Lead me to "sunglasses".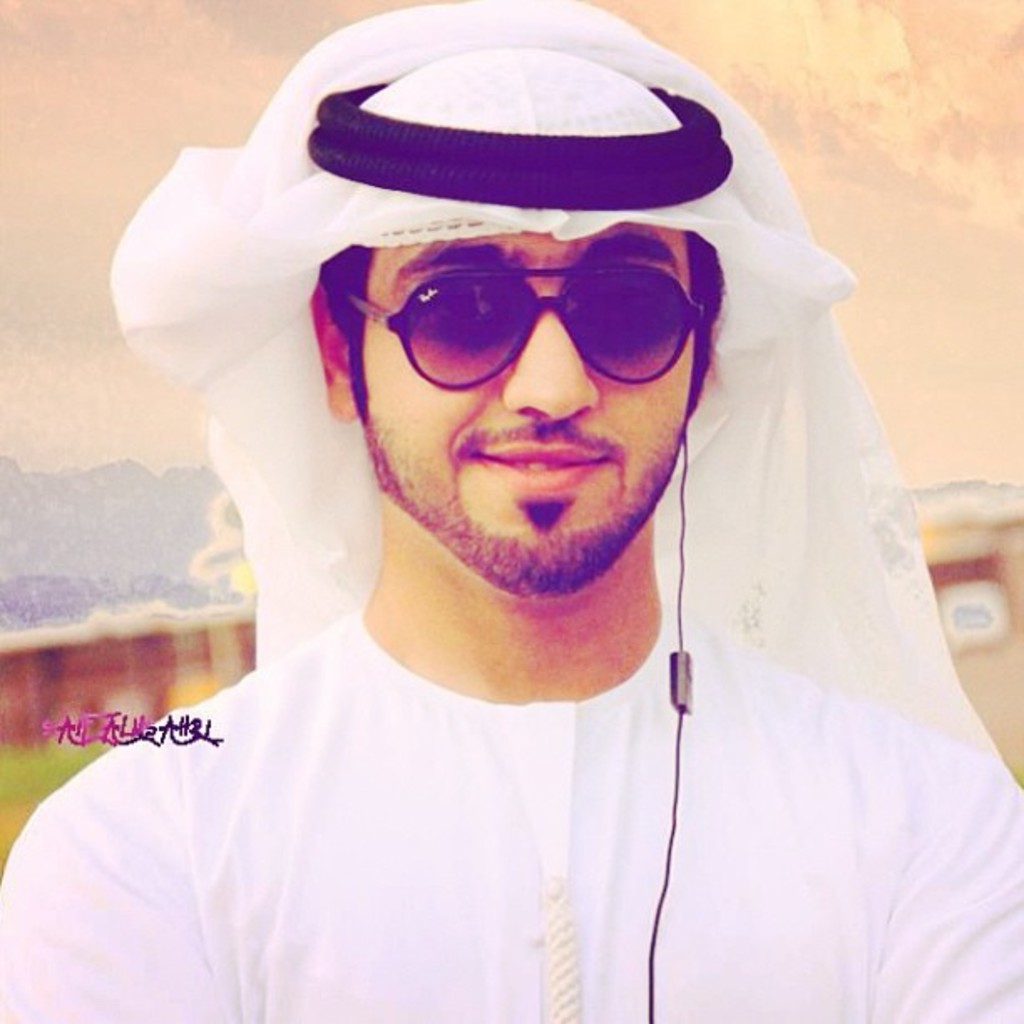
Lead to {"left": 323, "top": 259, "right": 718, "bottom": 405}.
